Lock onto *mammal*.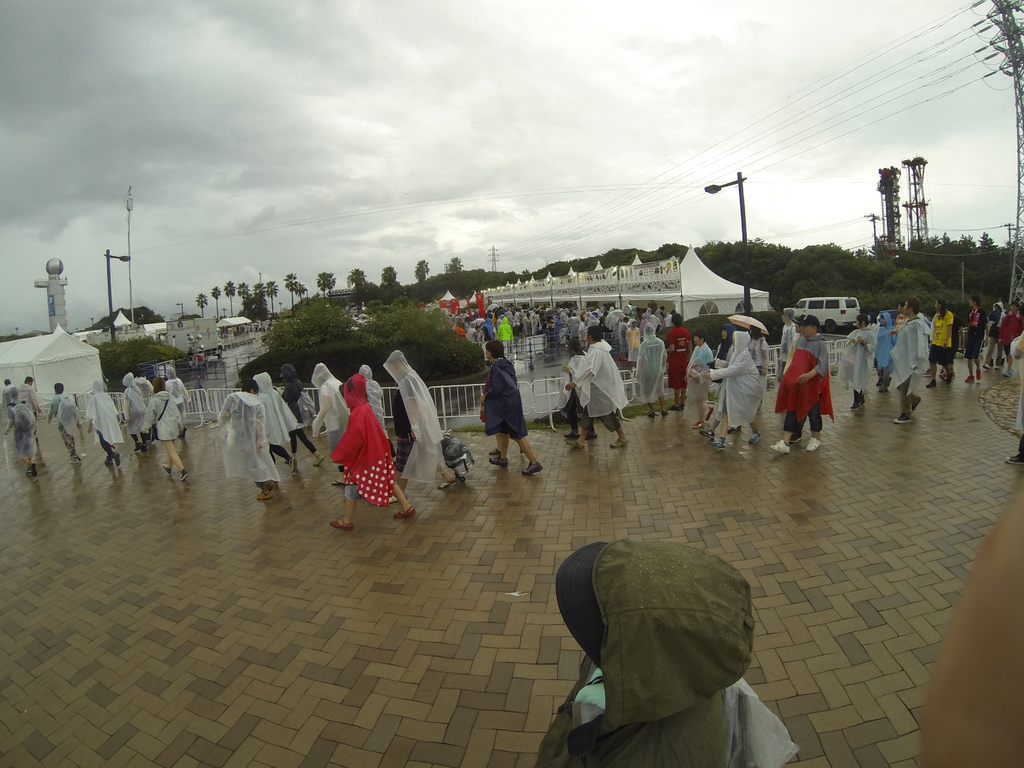
Locked: bbox=[965, 292, 989, 380].
